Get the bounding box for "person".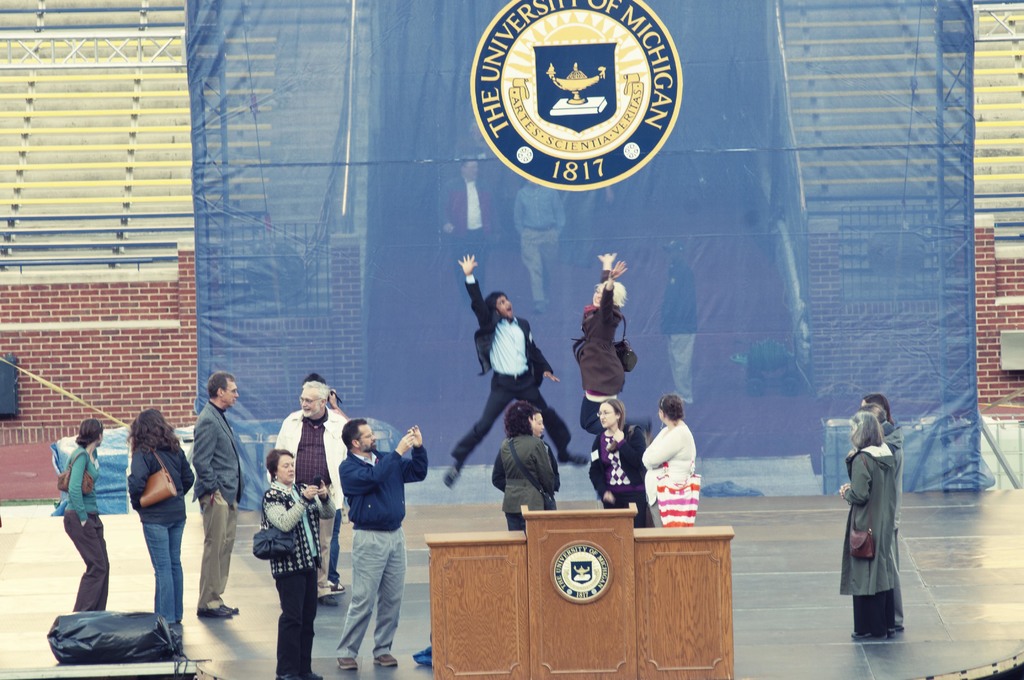
bbox=(126, 410, 195, 626).
